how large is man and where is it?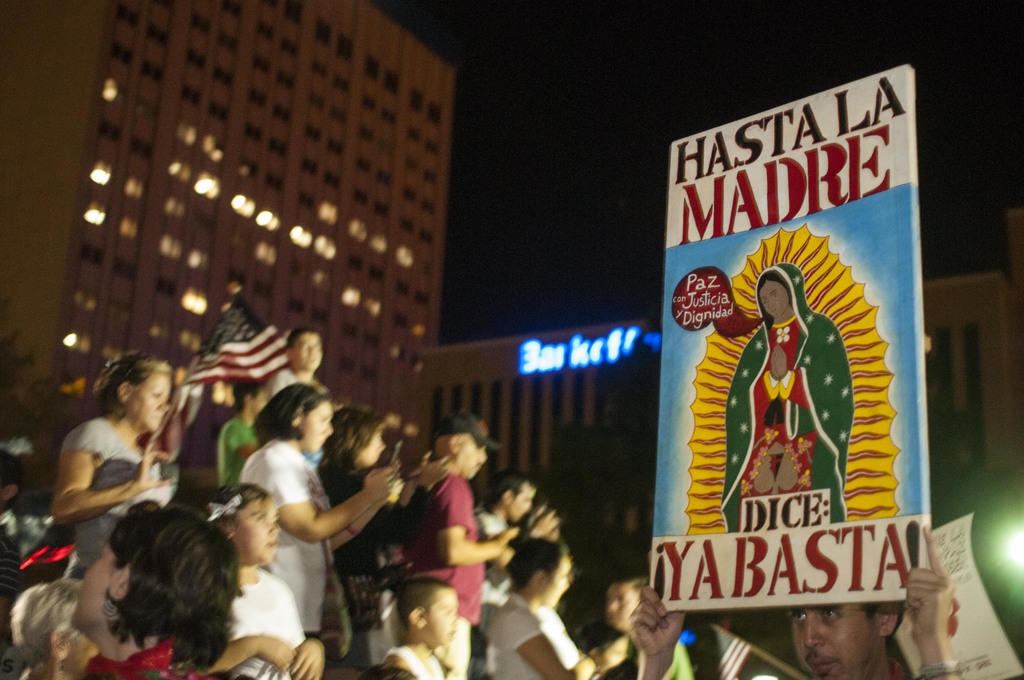
Bounding box: {"left": 408, "top": 414, "right": 528, "bottom": 679}.
